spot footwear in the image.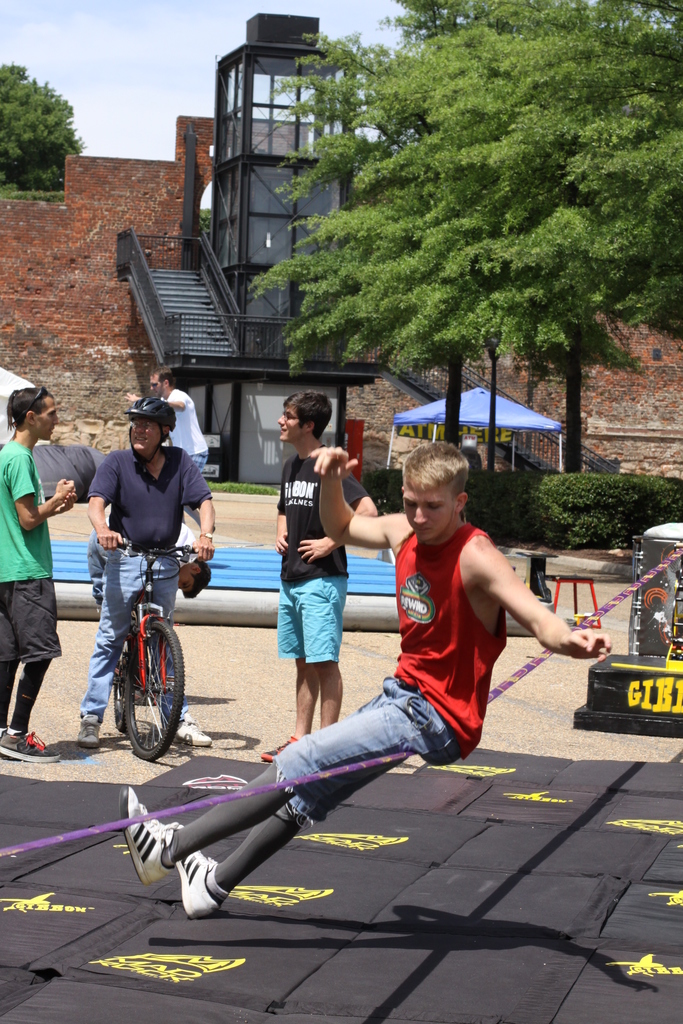
footwear found at <bbox>176, 718, 211, 751</bbox>.
